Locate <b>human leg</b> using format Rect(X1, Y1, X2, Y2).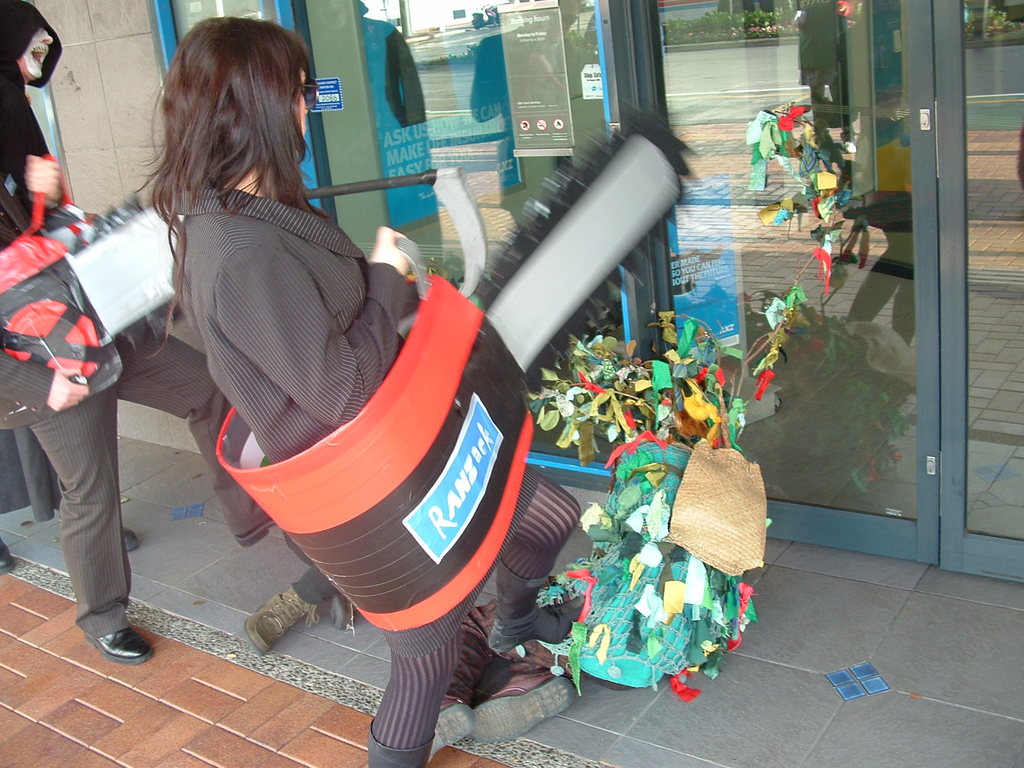
Rect(497, 467, 588, 657).
